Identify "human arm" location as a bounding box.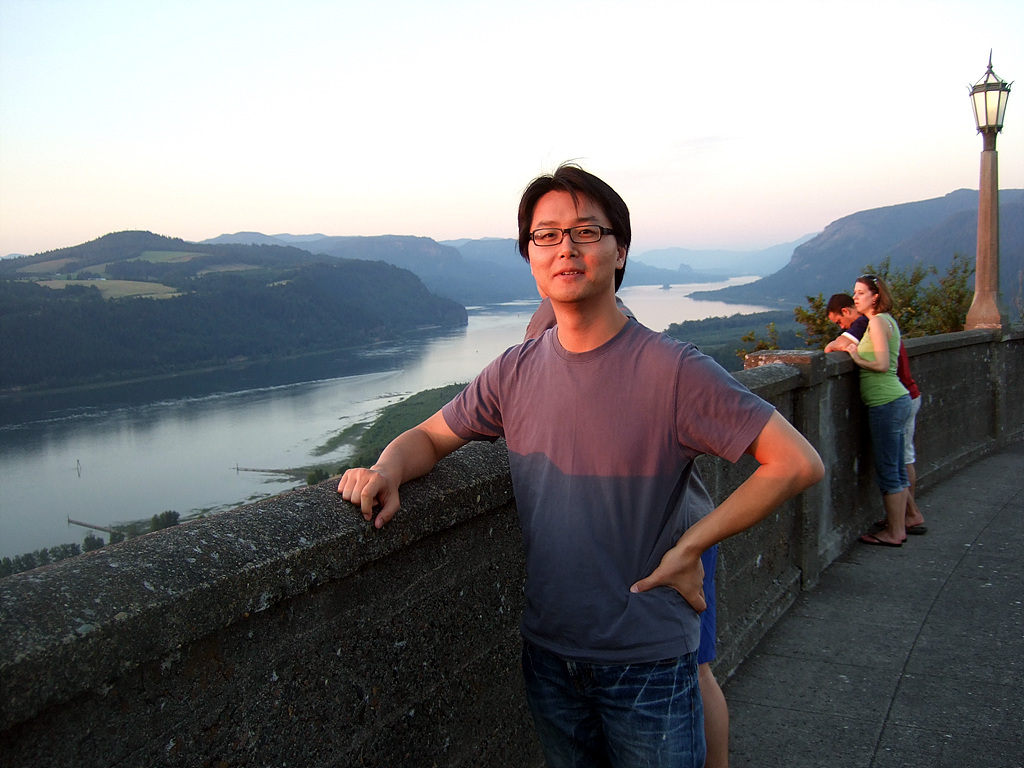
Rect(670, 405, 817, 612).
